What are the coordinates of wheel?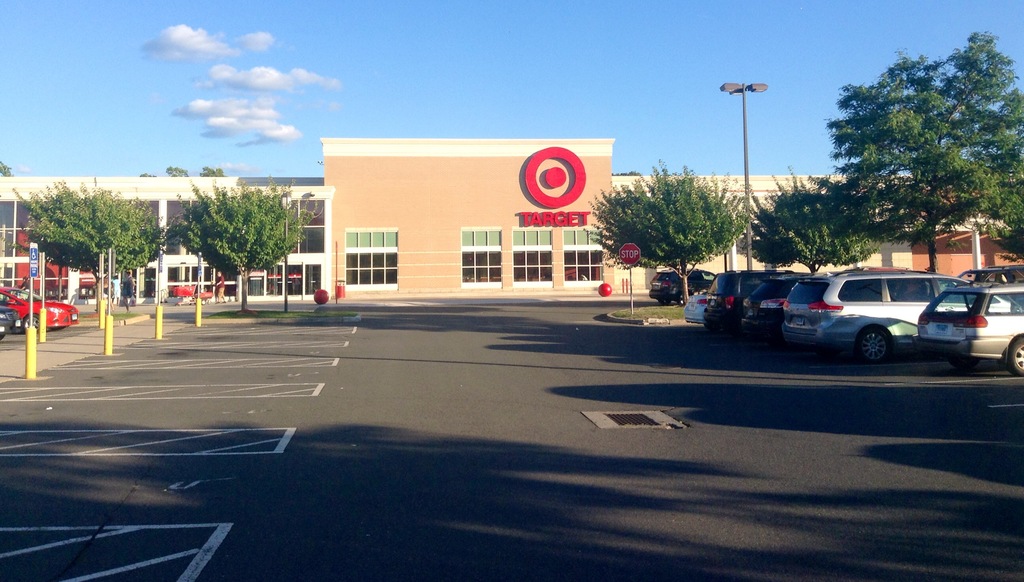
box=[854, 328, 893, 364].
